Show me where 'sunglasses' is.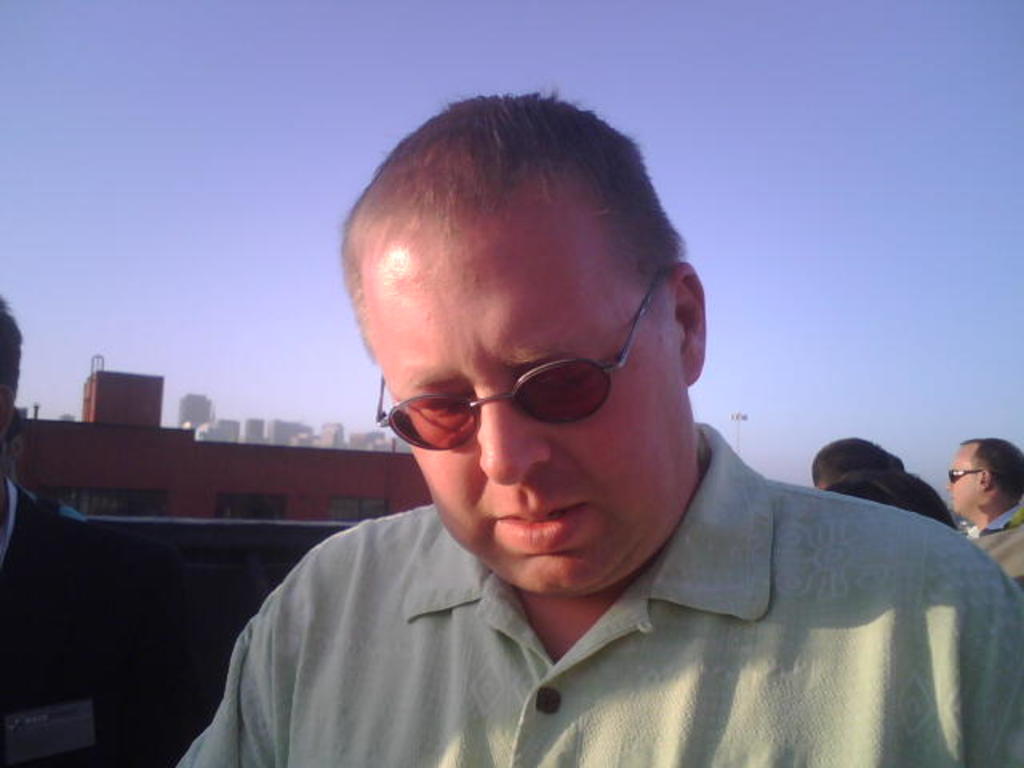
'sunglasses' is at <region>947, 469, 981, 486</region>.
